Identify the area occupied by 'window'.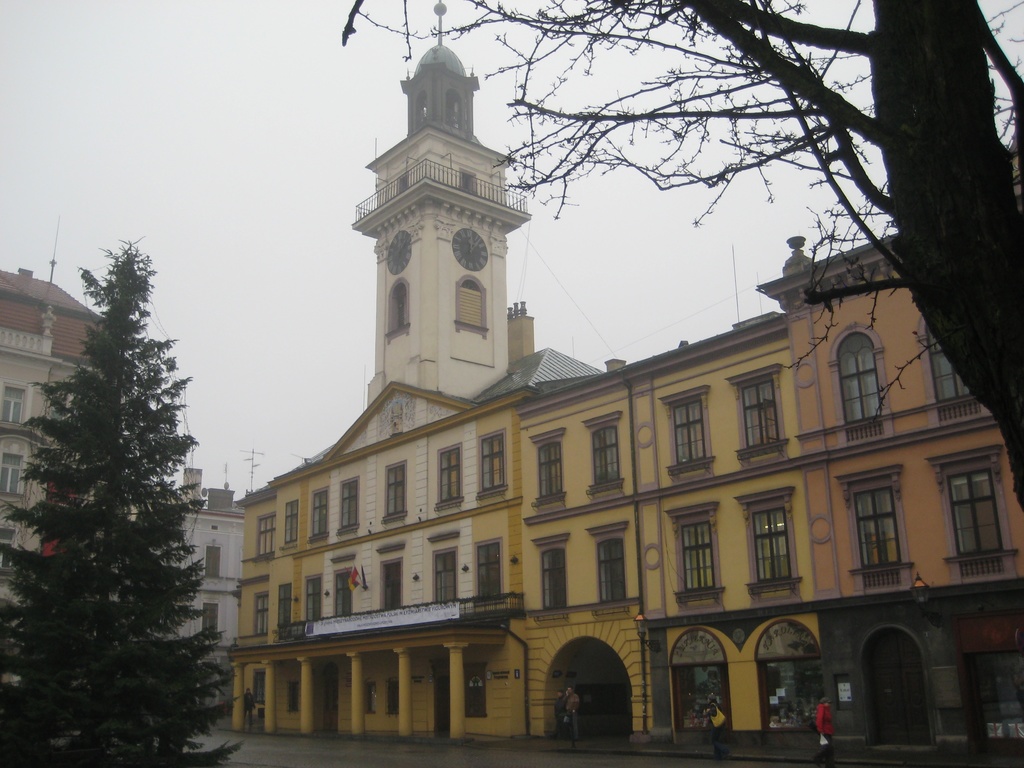
Area: locate(310, 488, 331, 541).
